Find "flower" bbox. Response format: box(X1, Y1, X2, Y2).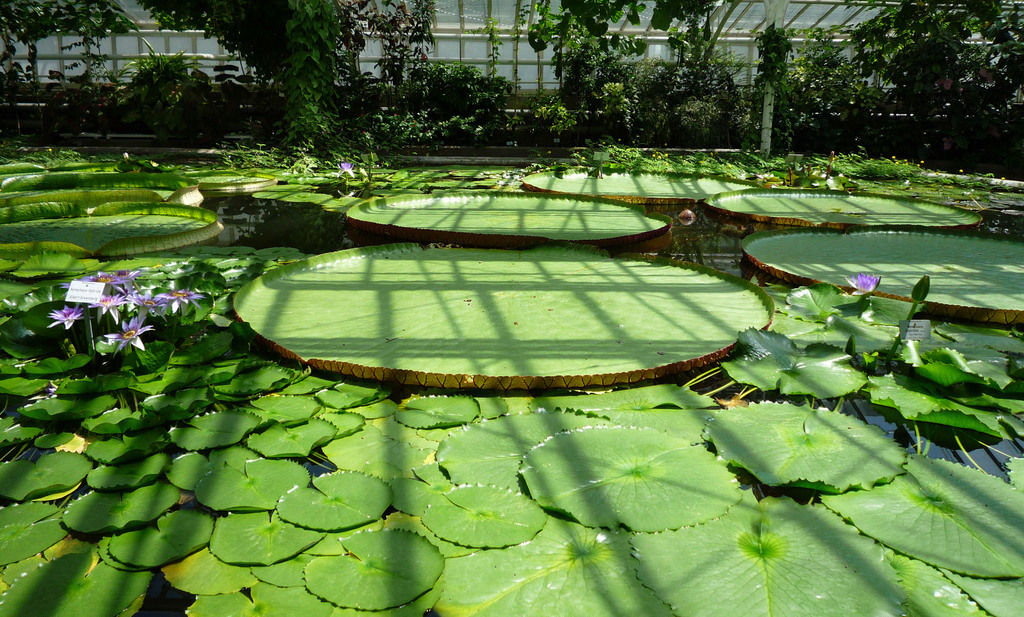
box(124, 287, 162, 324).
